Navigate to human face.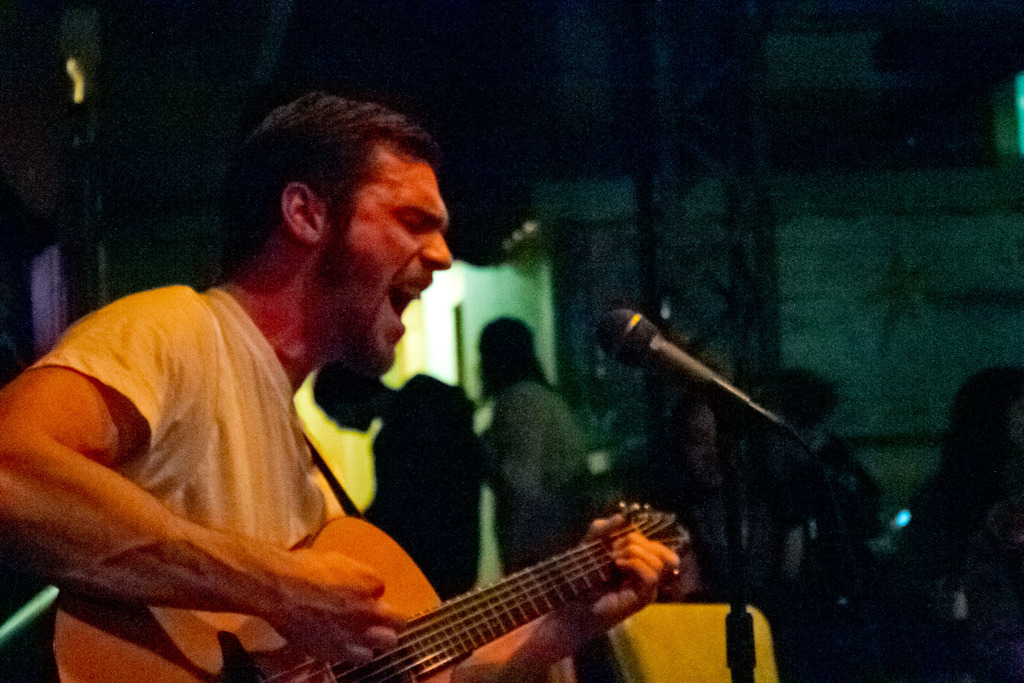
Navigation target: <box>321,161,447,368</box>.
